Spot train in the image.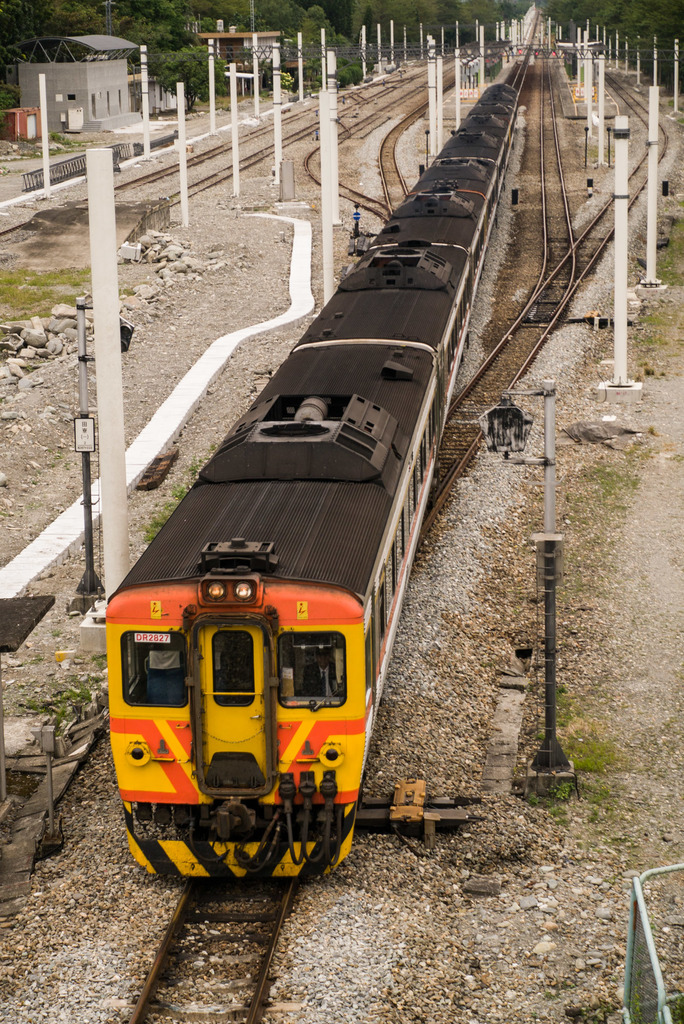
train found at 105/83/521/881.
